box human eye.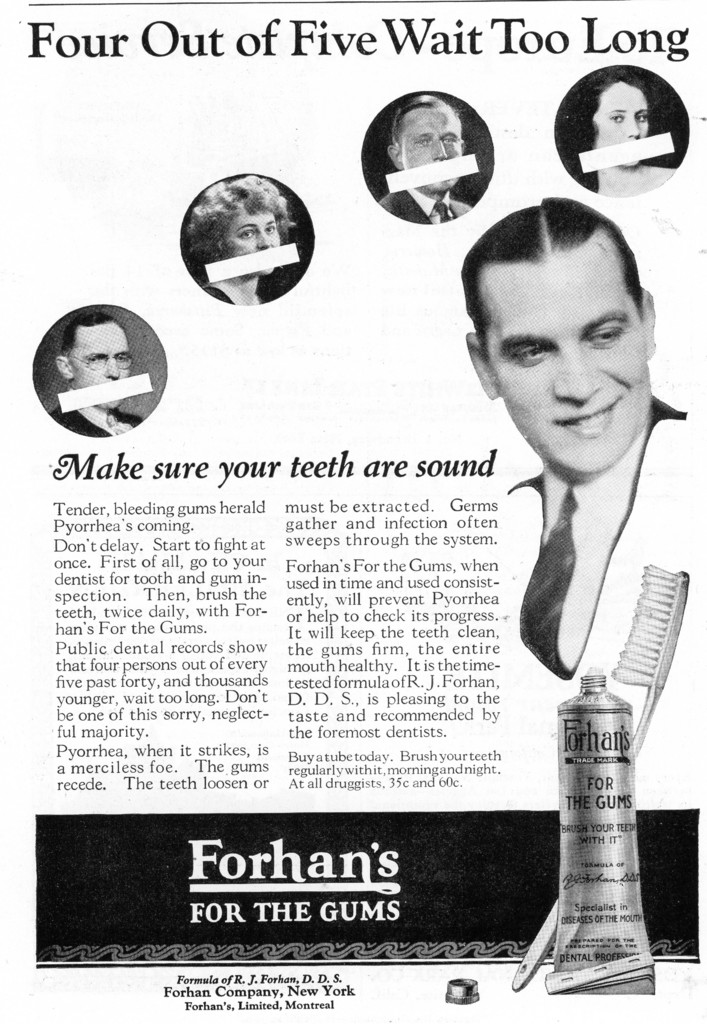
240,226,257,240.
